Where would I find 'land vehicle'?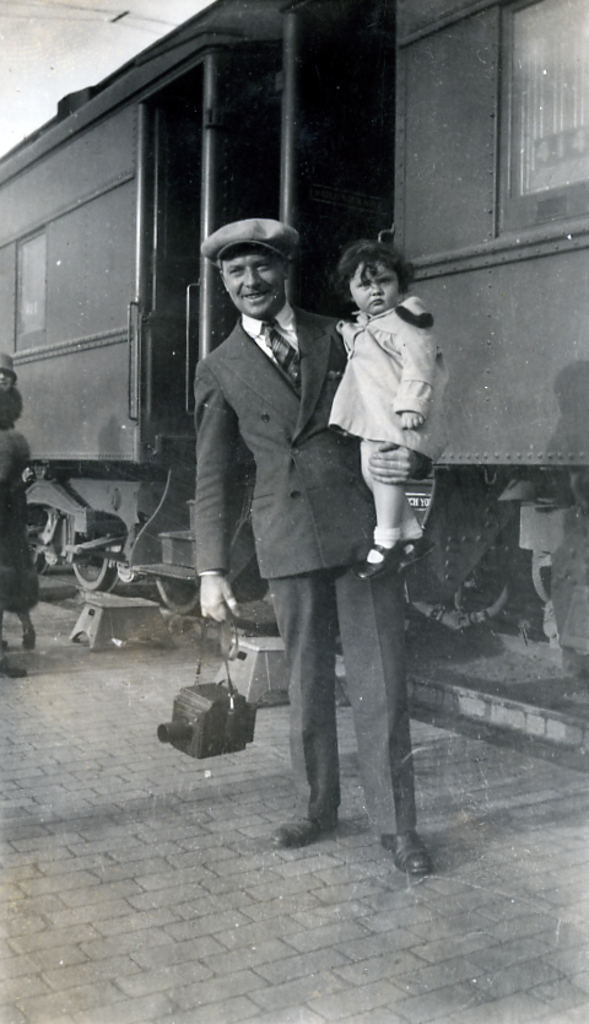
At x1=0 y1=2 x2=588 y2=707.
